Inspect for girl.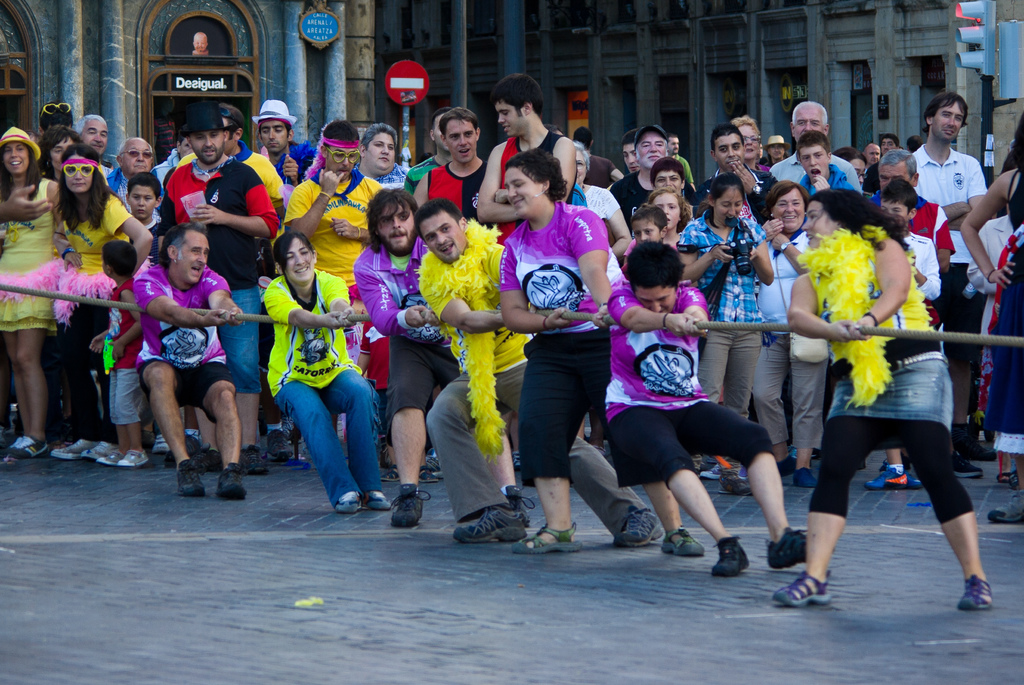
Inspection: <box>0,125,60,458</box>.
